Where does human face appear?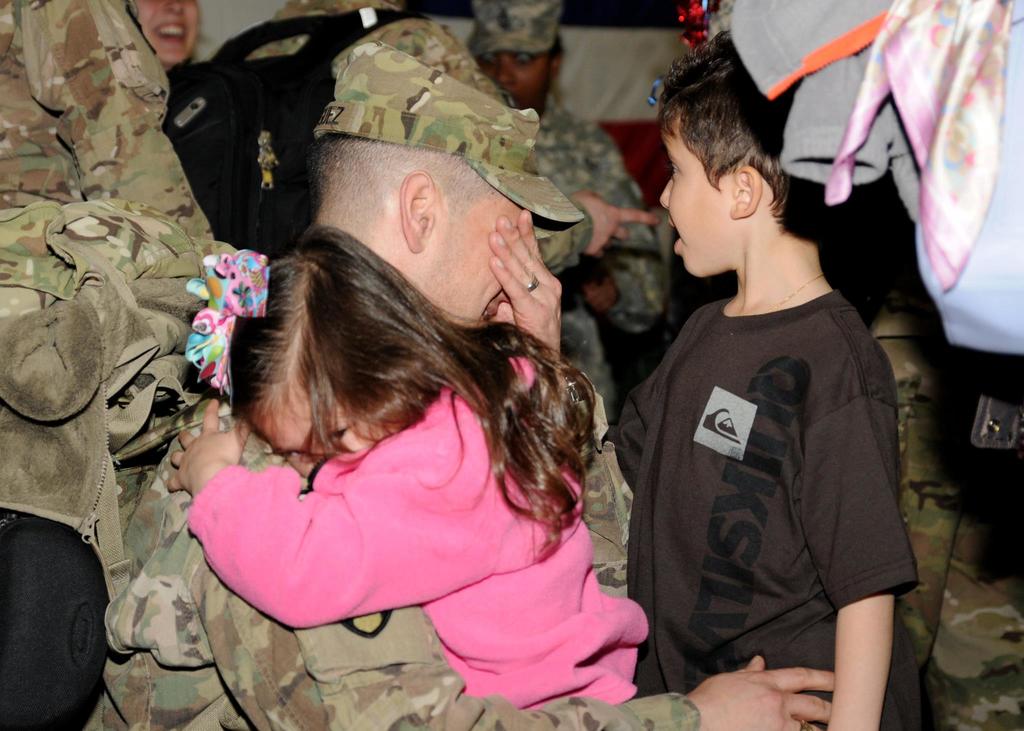
Appears at box=[482, 42, 564, 137].
